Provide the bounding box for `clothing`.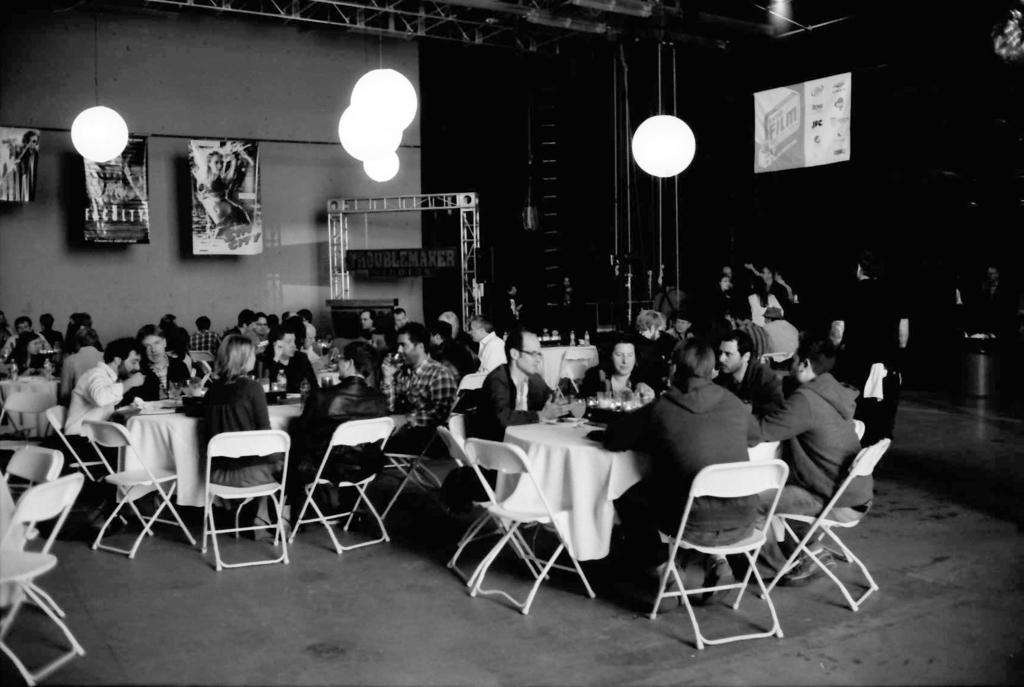
x1=383, y1=354, x2=476, y2=471.
